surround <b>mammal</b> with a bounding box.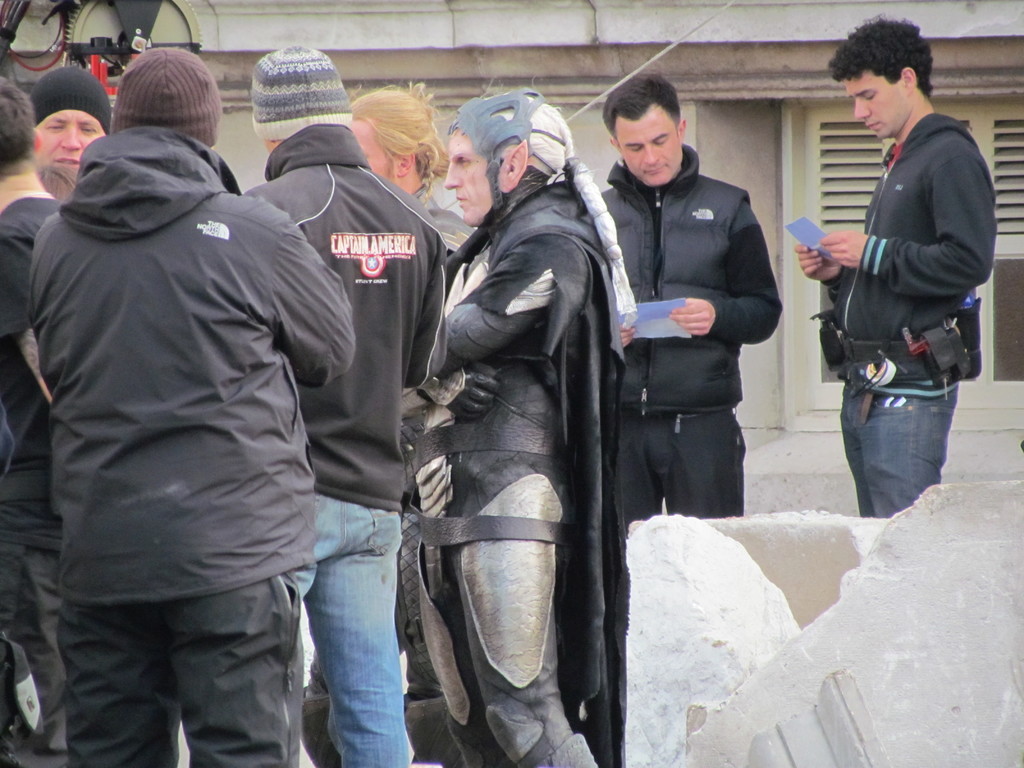
l=254, t=42, r=447, b=765.
